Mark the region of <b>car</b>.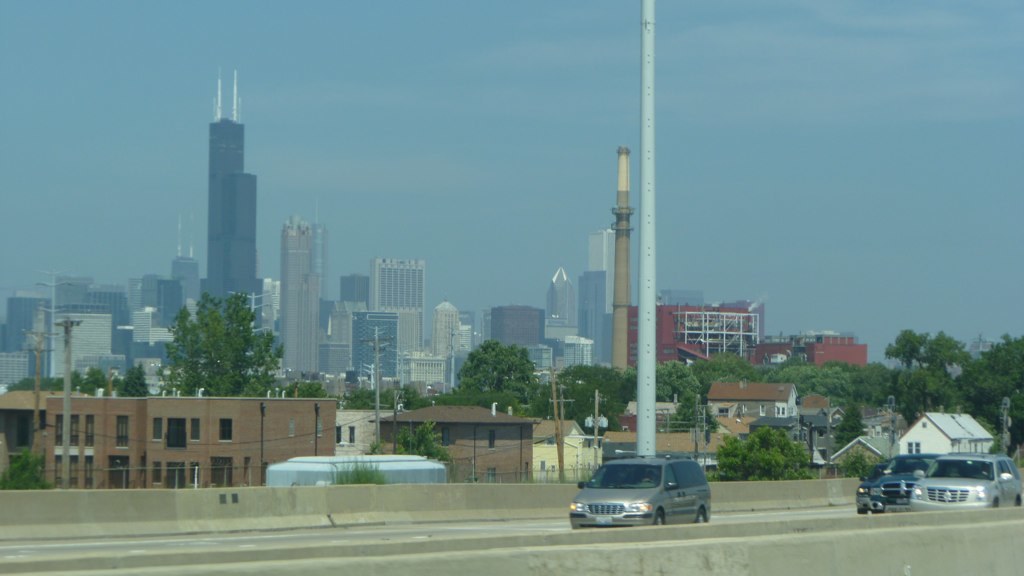
Region: BBox(566, 446, 721, 521).
